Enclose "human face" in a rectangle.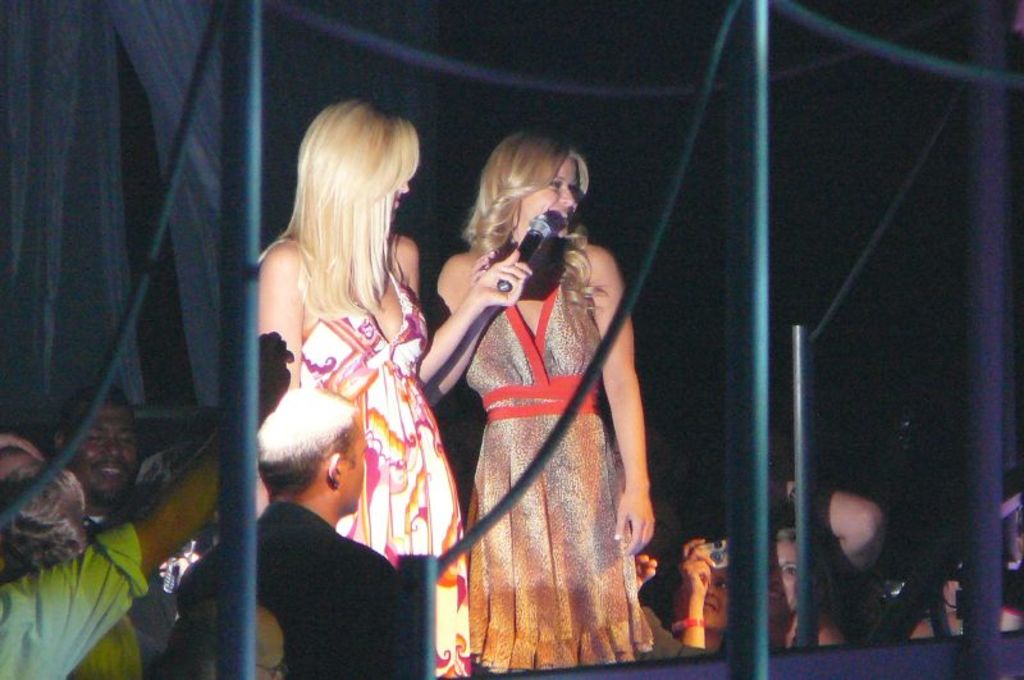
509:155:576:236.
